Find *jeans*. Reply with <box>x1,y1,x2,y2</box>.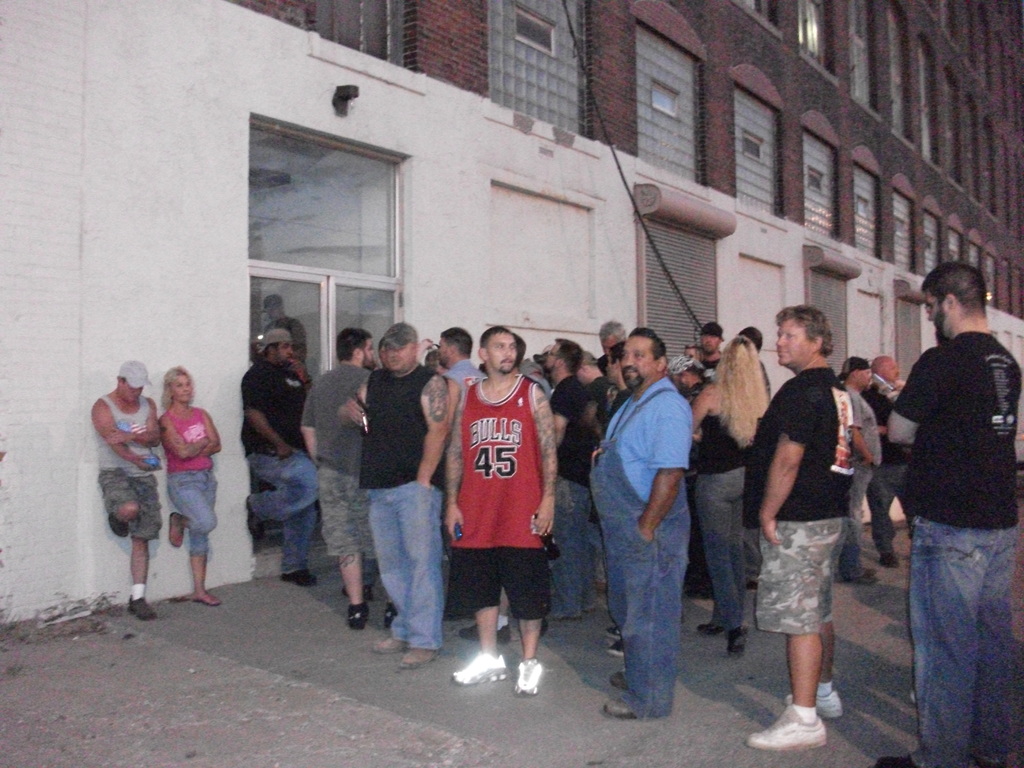
<box>700,471,744,632</box>.
